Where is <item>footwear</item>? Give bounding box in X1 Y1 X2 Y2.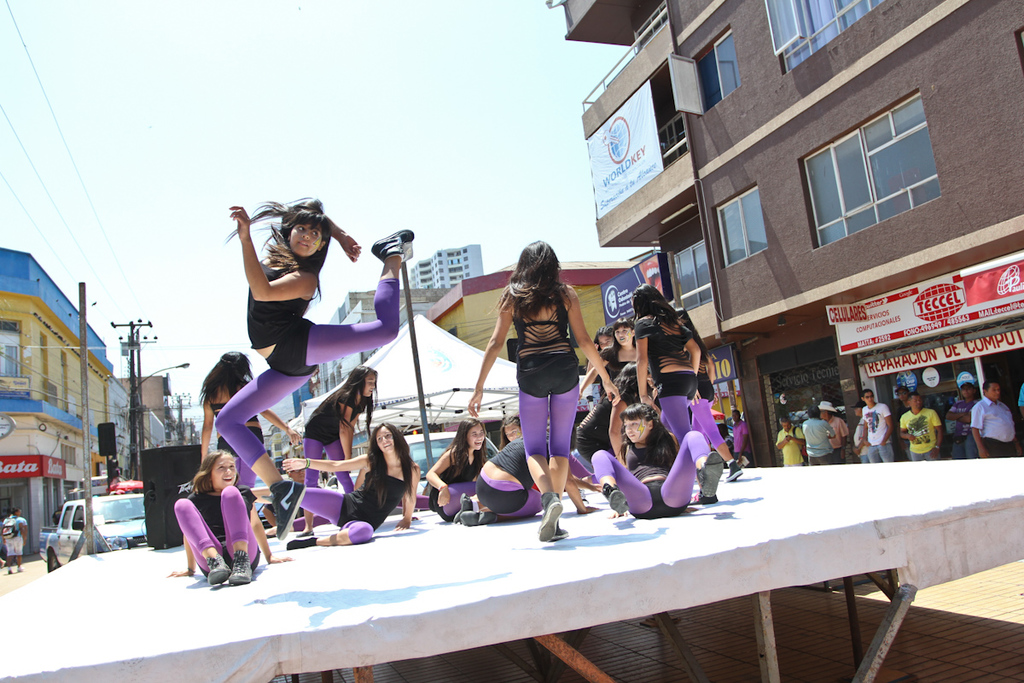
605 487 631 511.
